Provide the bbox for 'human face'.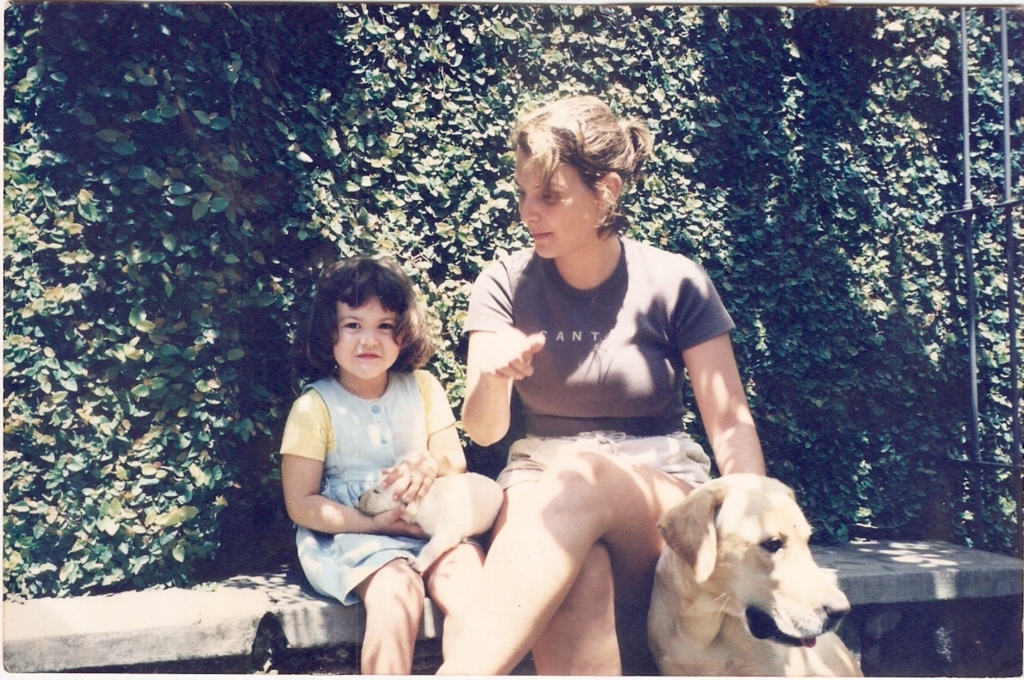
330,294,407,381.
